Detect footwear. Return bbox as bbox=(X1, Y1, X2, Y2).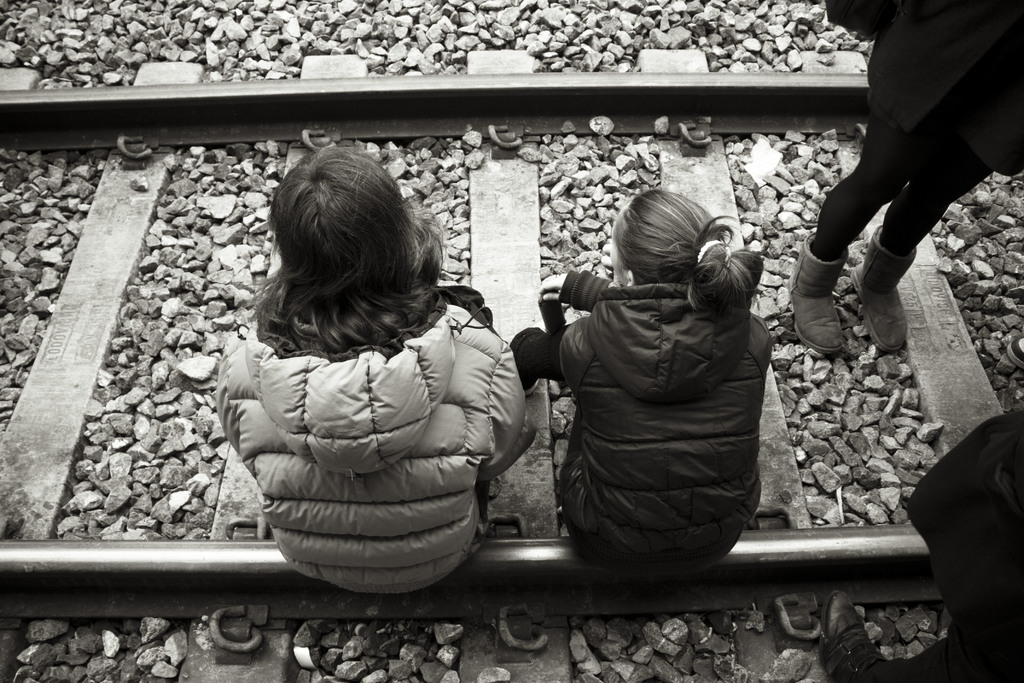
bbox=(819, 588, 894, 682).
